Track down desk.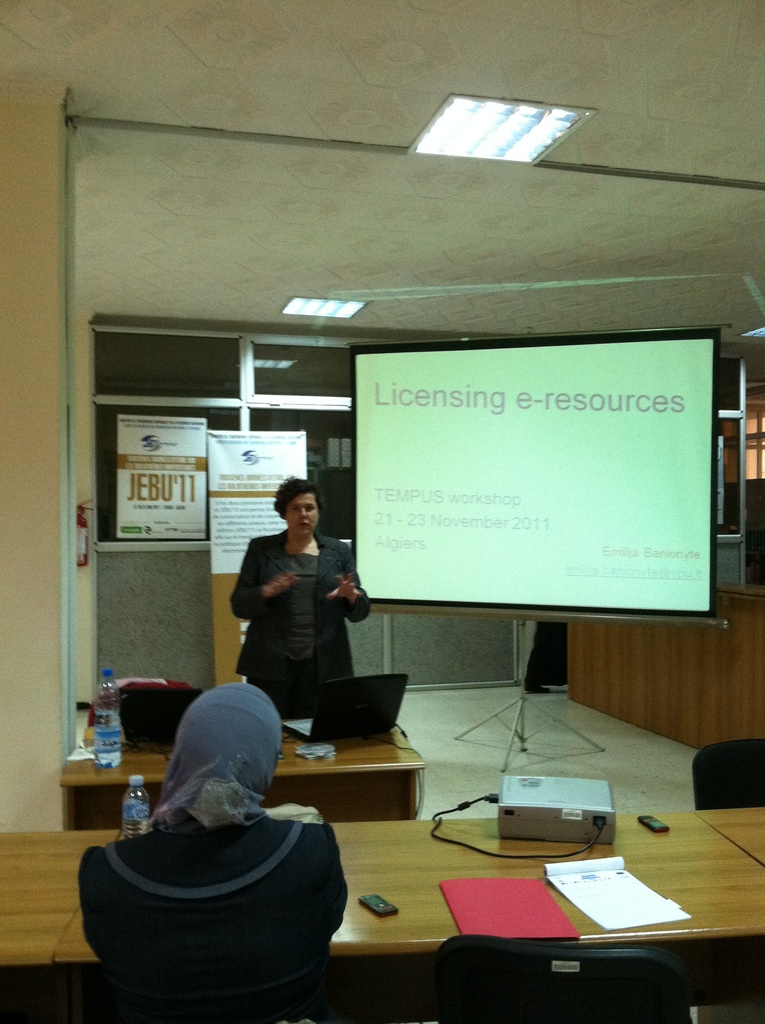
Tracked to {"left": 54, "top": 726, "right": 424, "bottom": 828}.
